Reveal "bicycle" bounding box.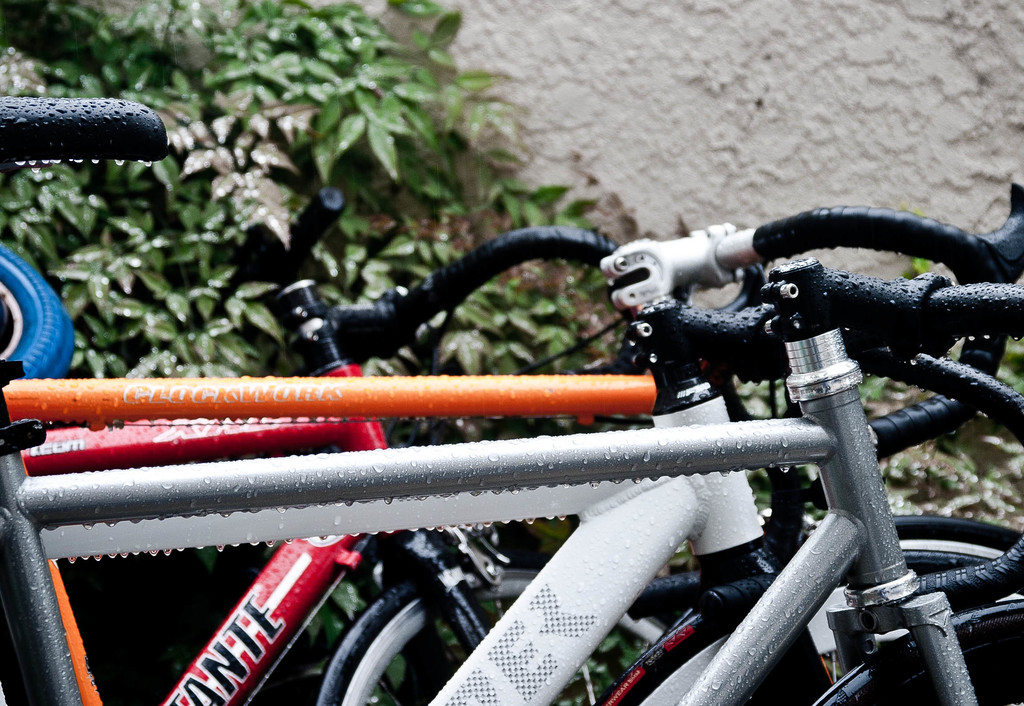
Revealed: bbox(0, 186, 712, 705).
